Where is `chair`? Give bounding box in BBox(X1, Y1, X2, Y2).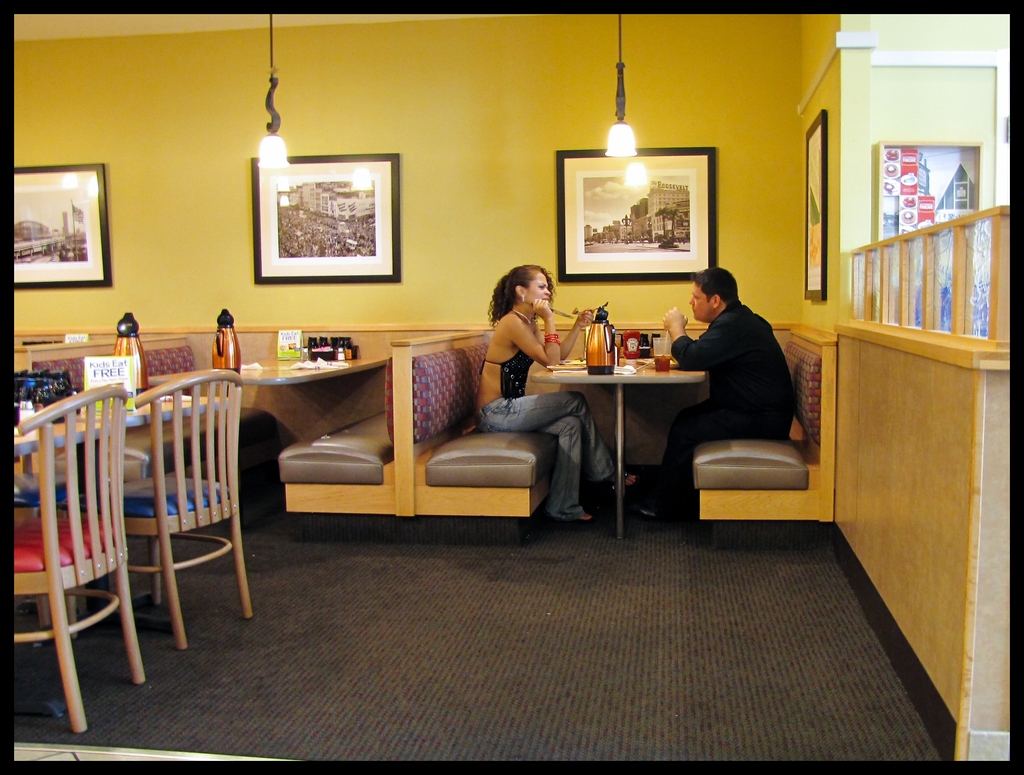
BBox(124, 365, 257, 651).
